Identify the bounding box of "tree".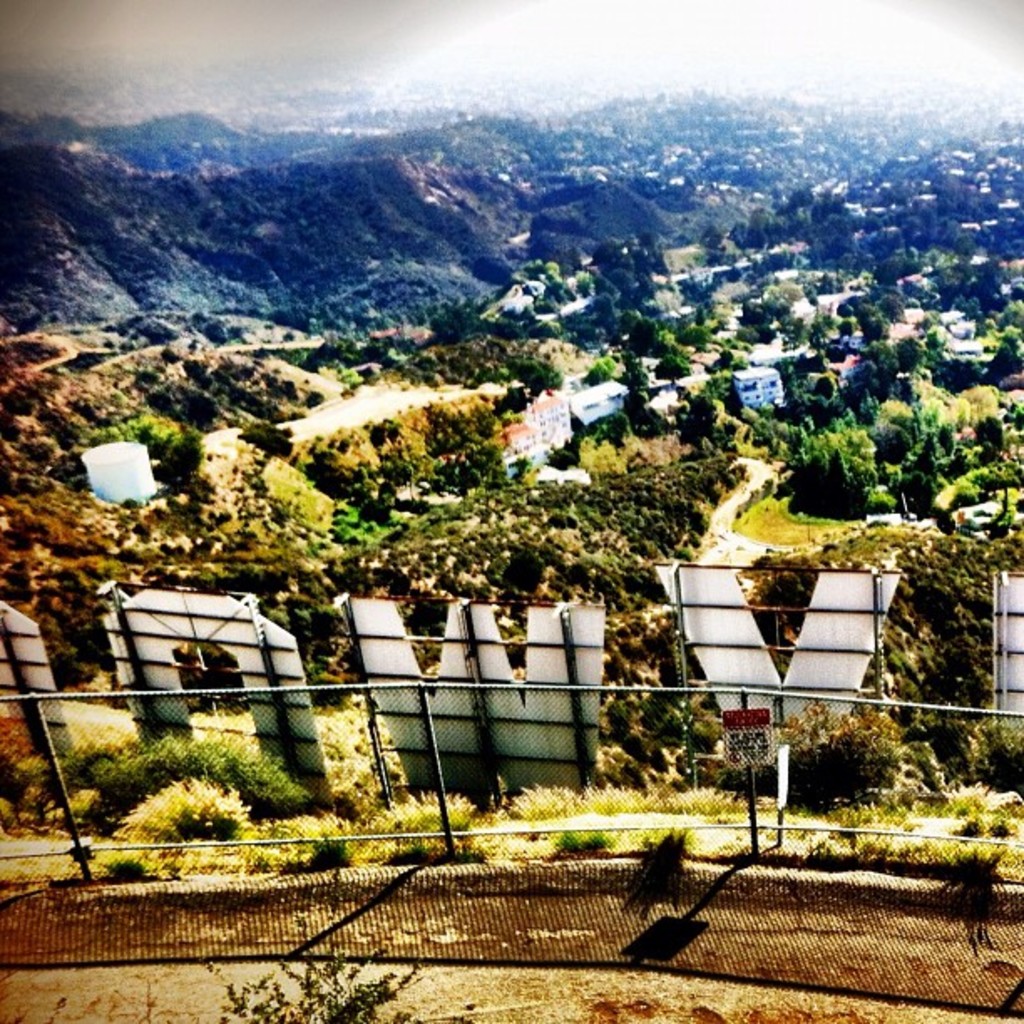
<box>997,316,1022,378</box>.
